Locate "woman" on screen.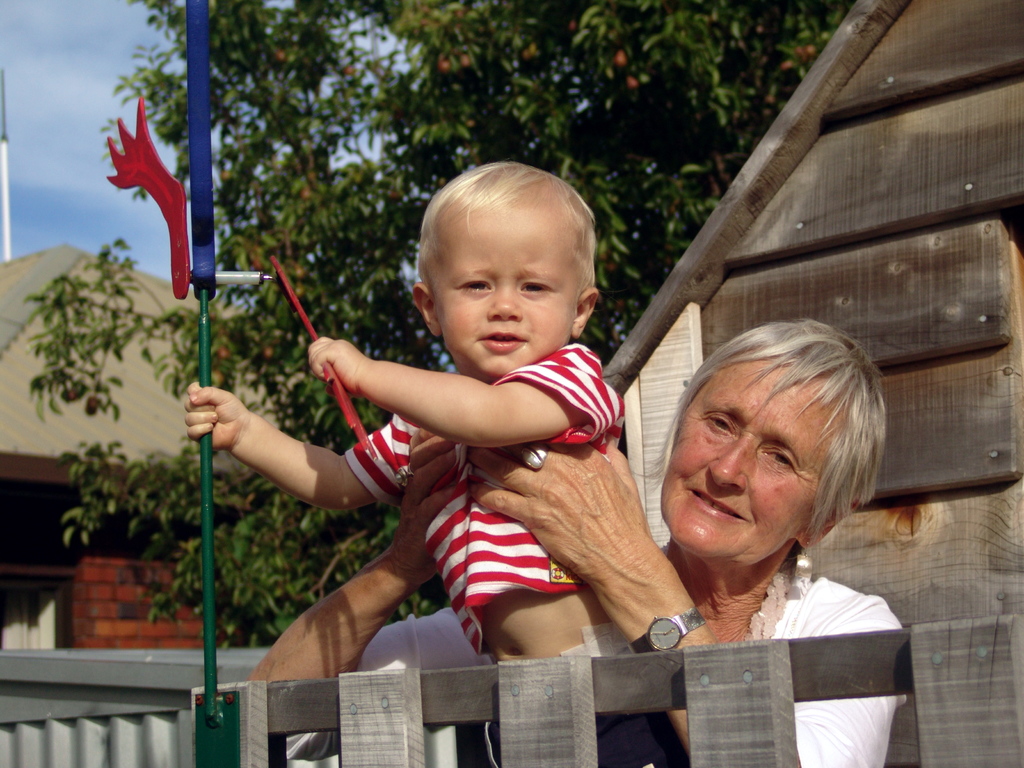
On screen at [237,315,916,767].
